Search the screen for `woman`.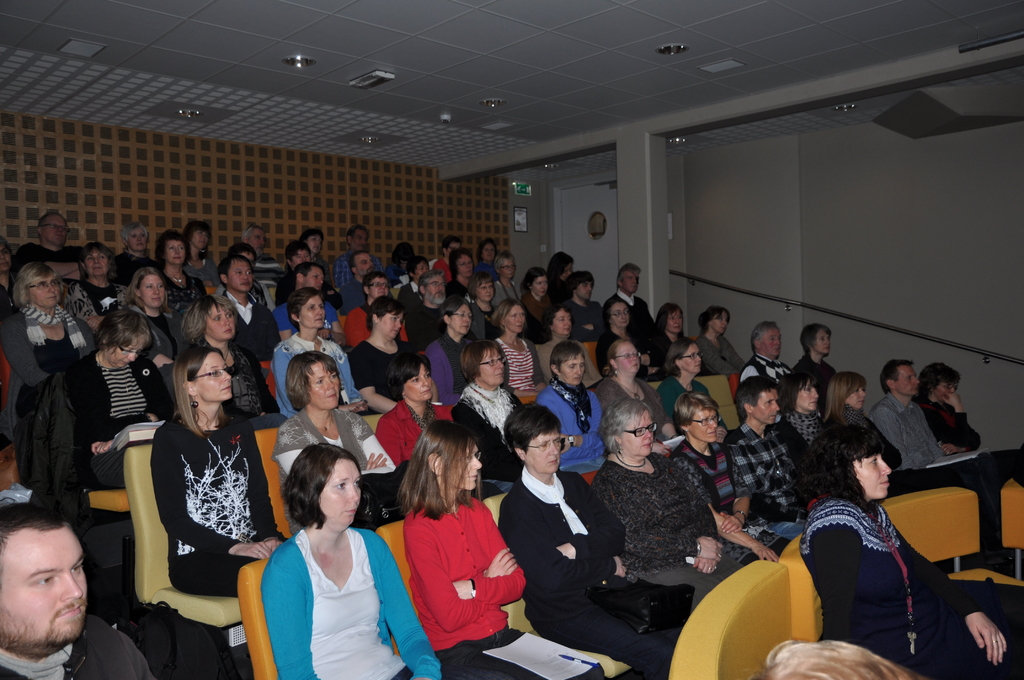
Found at 451:334:530:480.
